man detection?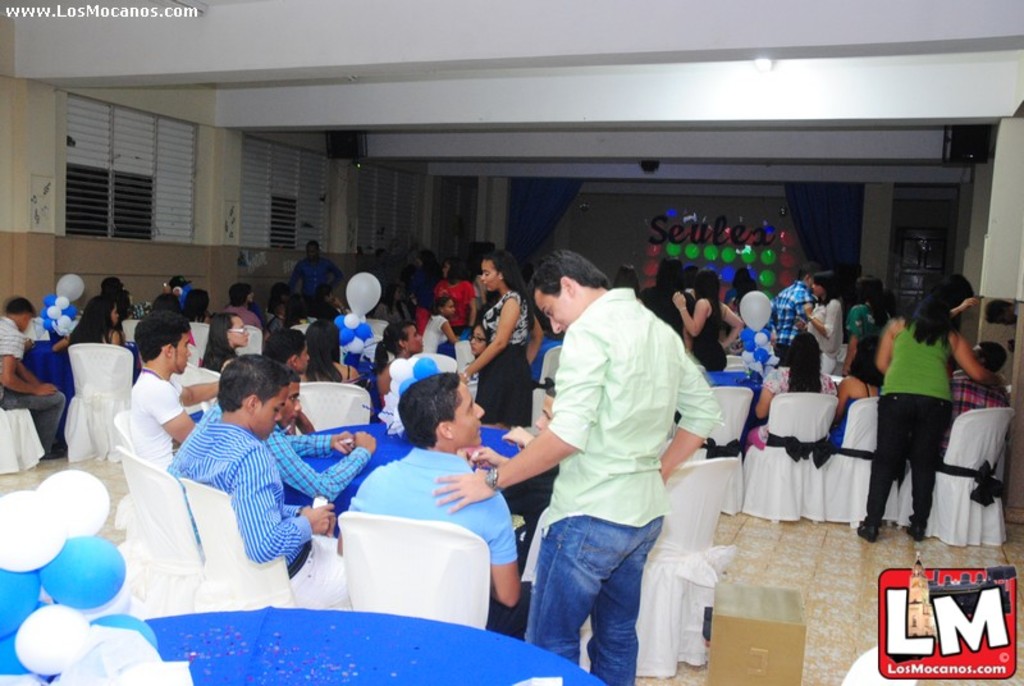
<region>174, 369, 372, 514</region>
